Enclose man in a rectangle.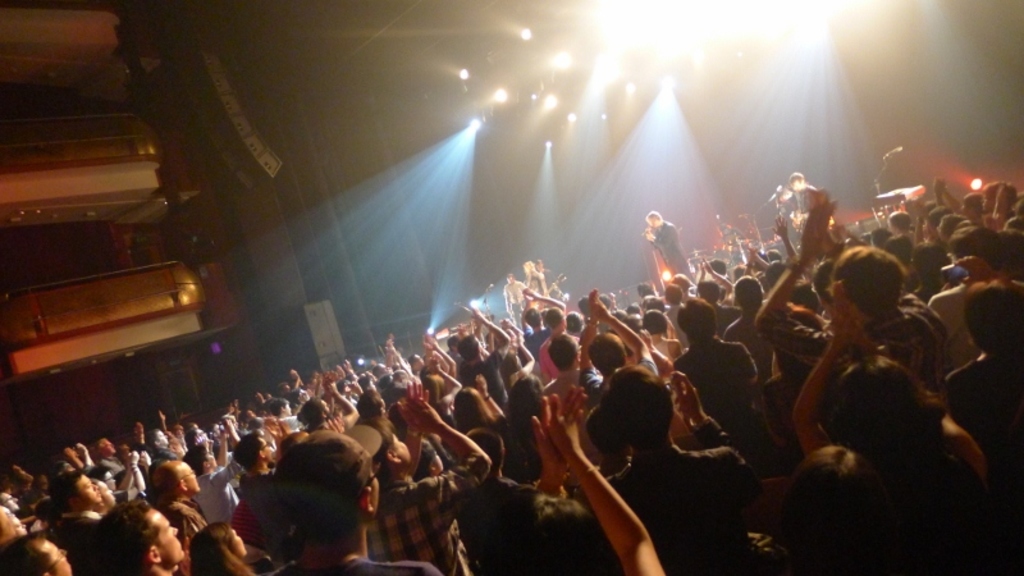
x1=361, y1=375, x2=492, y2=575.
